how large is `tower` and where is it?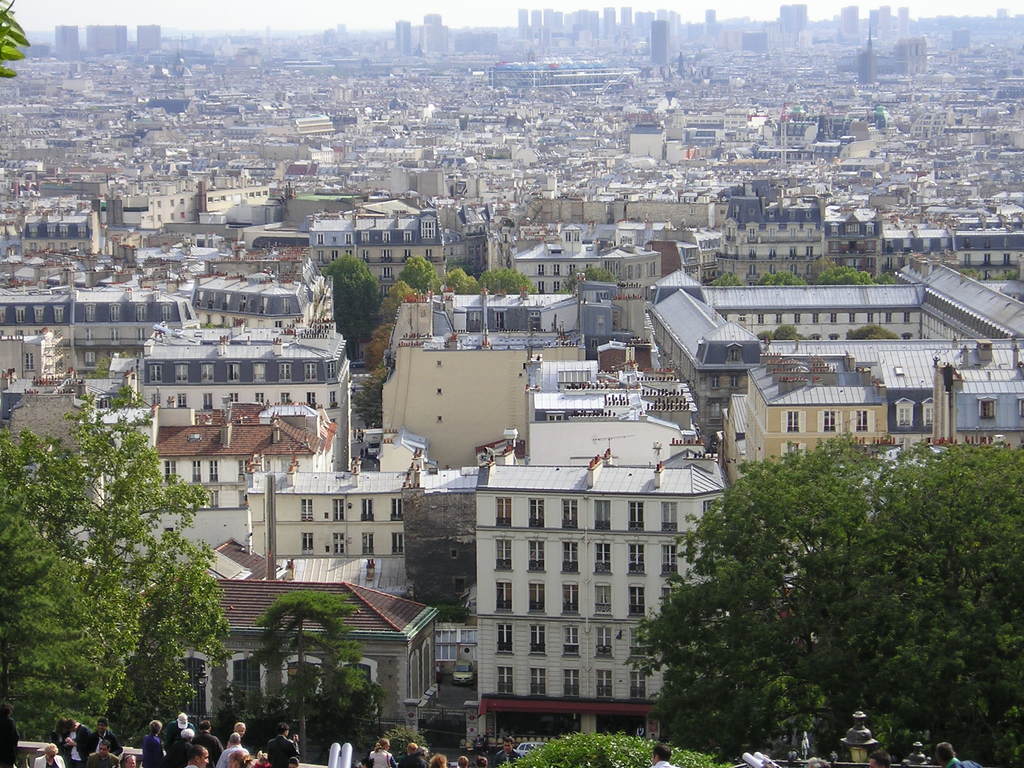
Bounding box: 392:20:410:55.
